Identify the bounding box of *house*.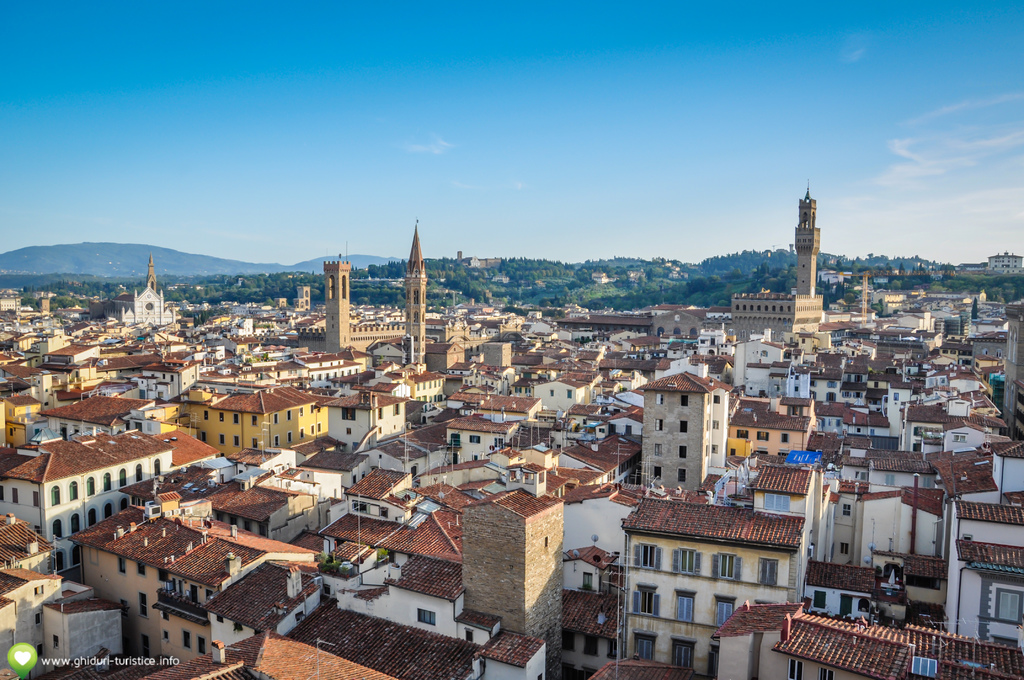
[713, 596, 801, 679].
